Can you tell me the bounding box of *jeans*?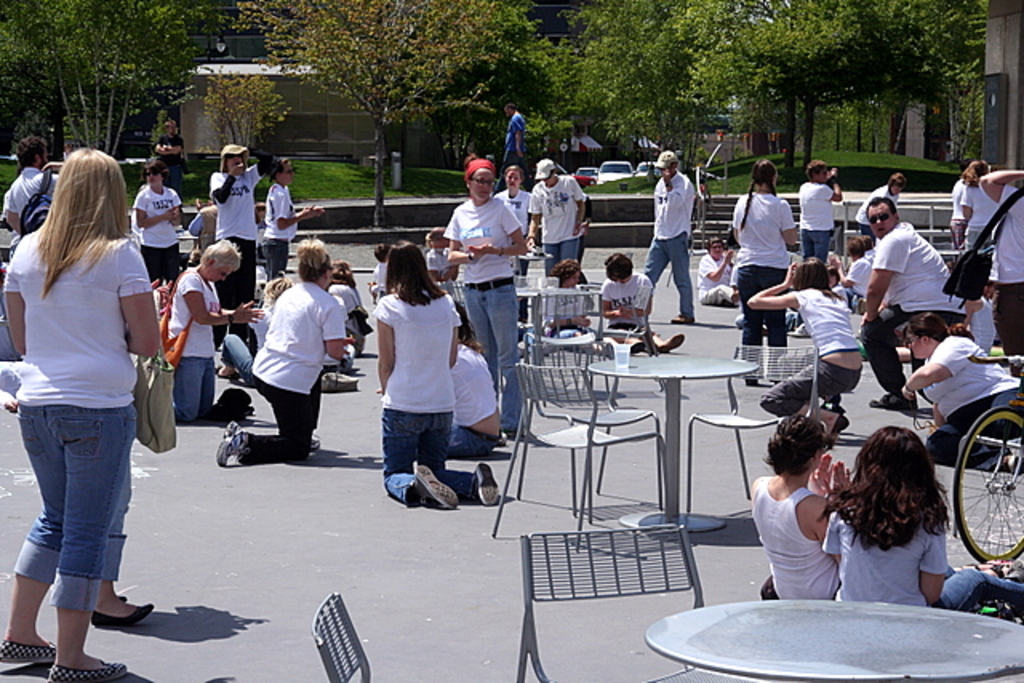
Rect(646, 234, 693, 315).
